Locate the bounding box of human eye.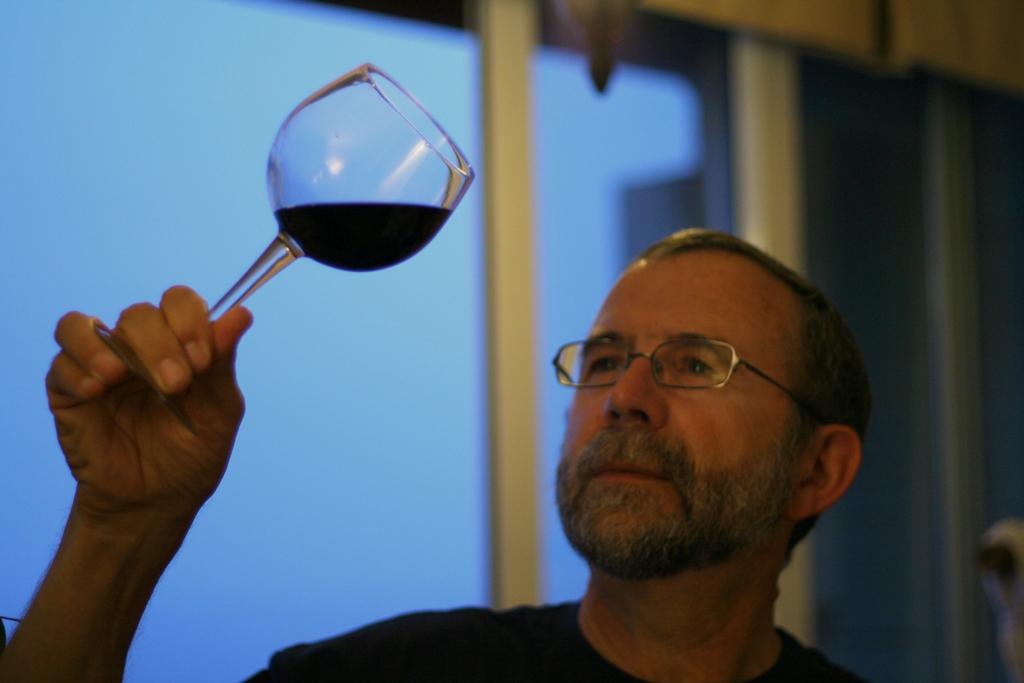
Bounding box: [586,348,622,378].
